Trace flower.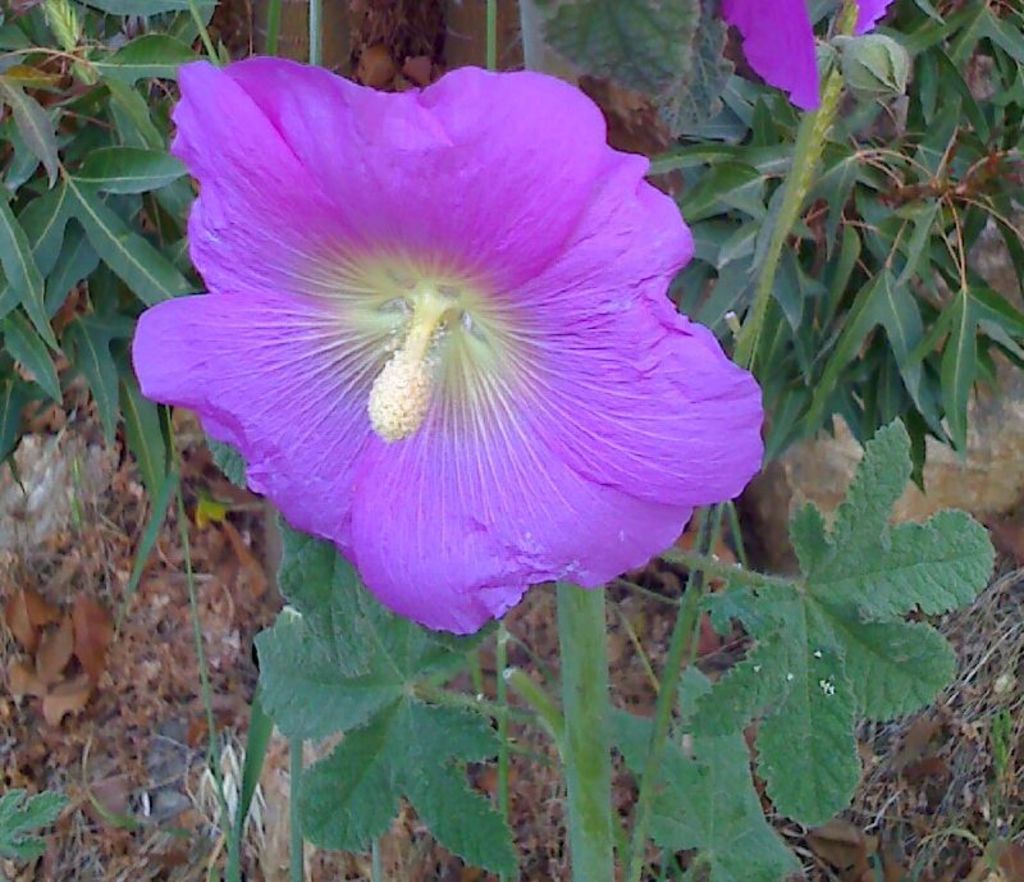
Traced to bbox(131, 52, 765, 634).
